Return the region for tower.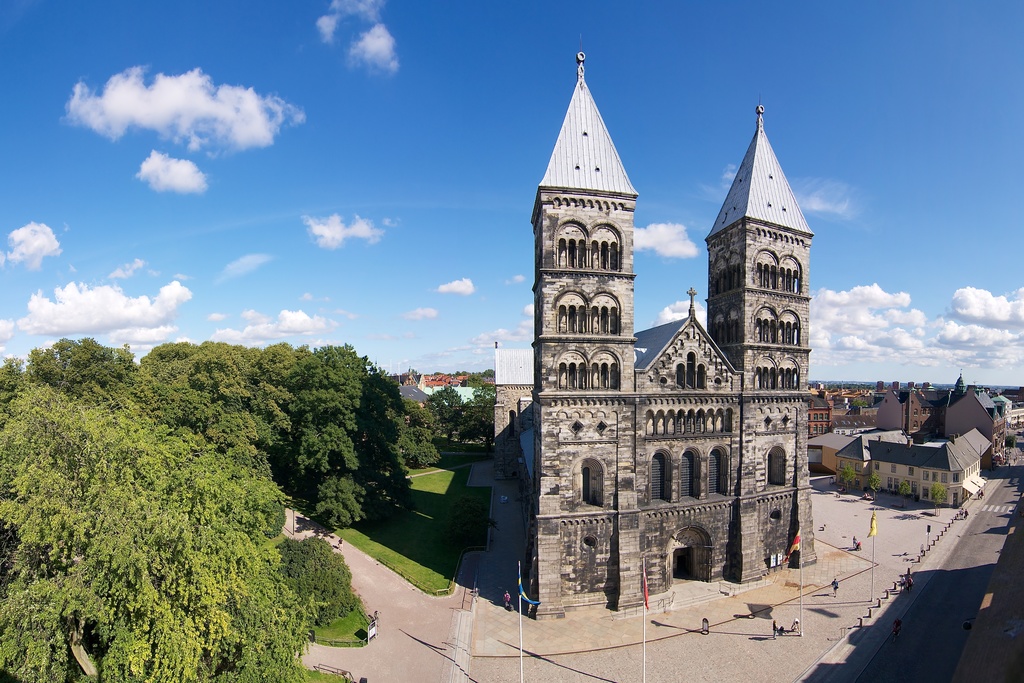
[528, 48, 819, 623].
